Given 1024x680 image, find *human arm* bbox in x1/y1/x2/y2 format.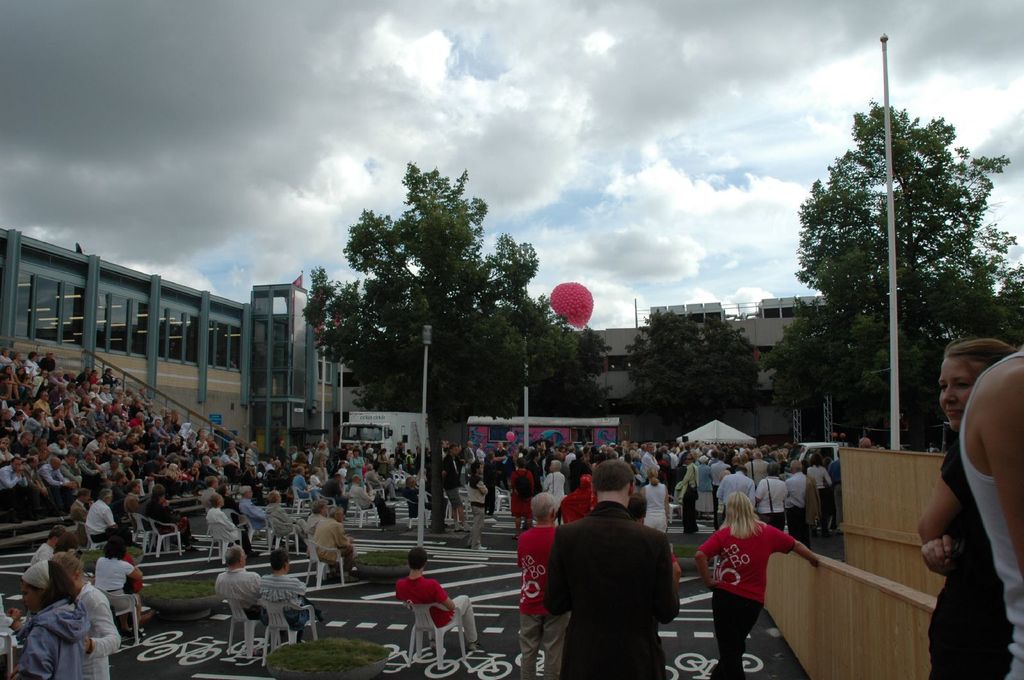
692/526/726/590.
